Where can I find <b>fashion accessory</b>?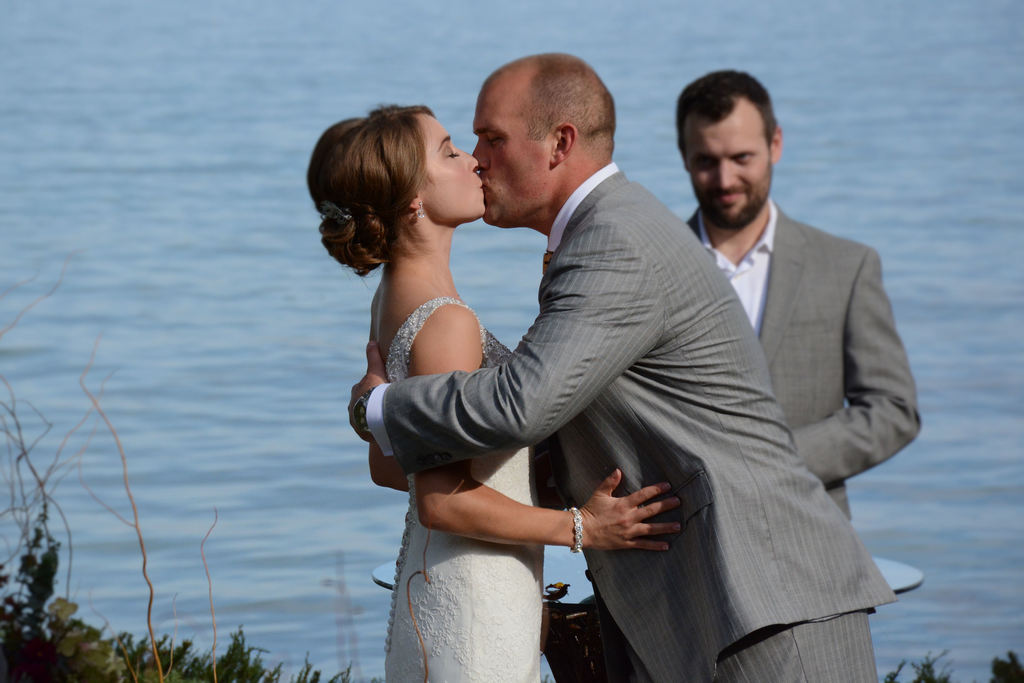
You can find it at (left=319, top=195, right=354, bottom=217).
